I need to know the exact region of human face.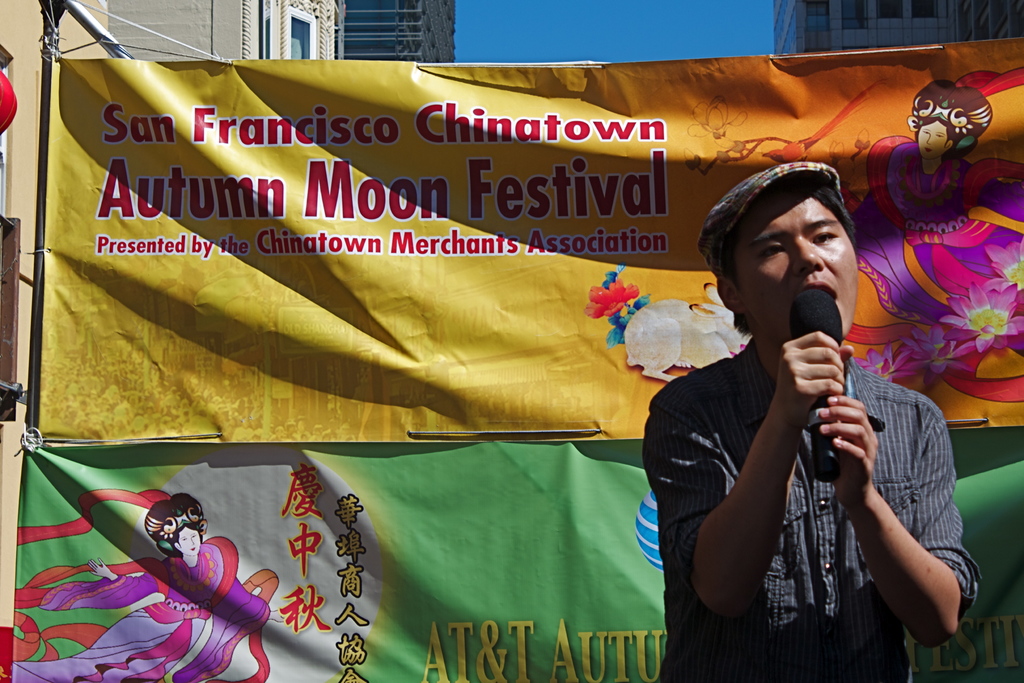
Region: 917, 124, 956, 156.
